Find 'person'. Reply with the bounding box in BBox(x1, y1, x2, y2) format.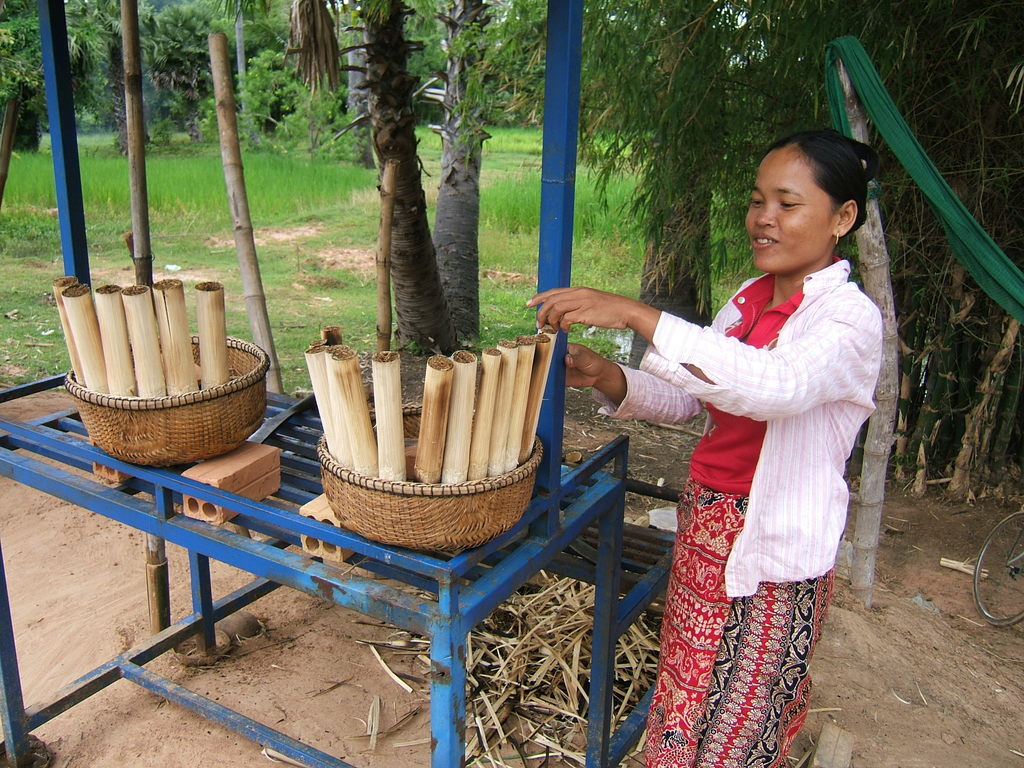
BBox(518, 126, 878, 762).
